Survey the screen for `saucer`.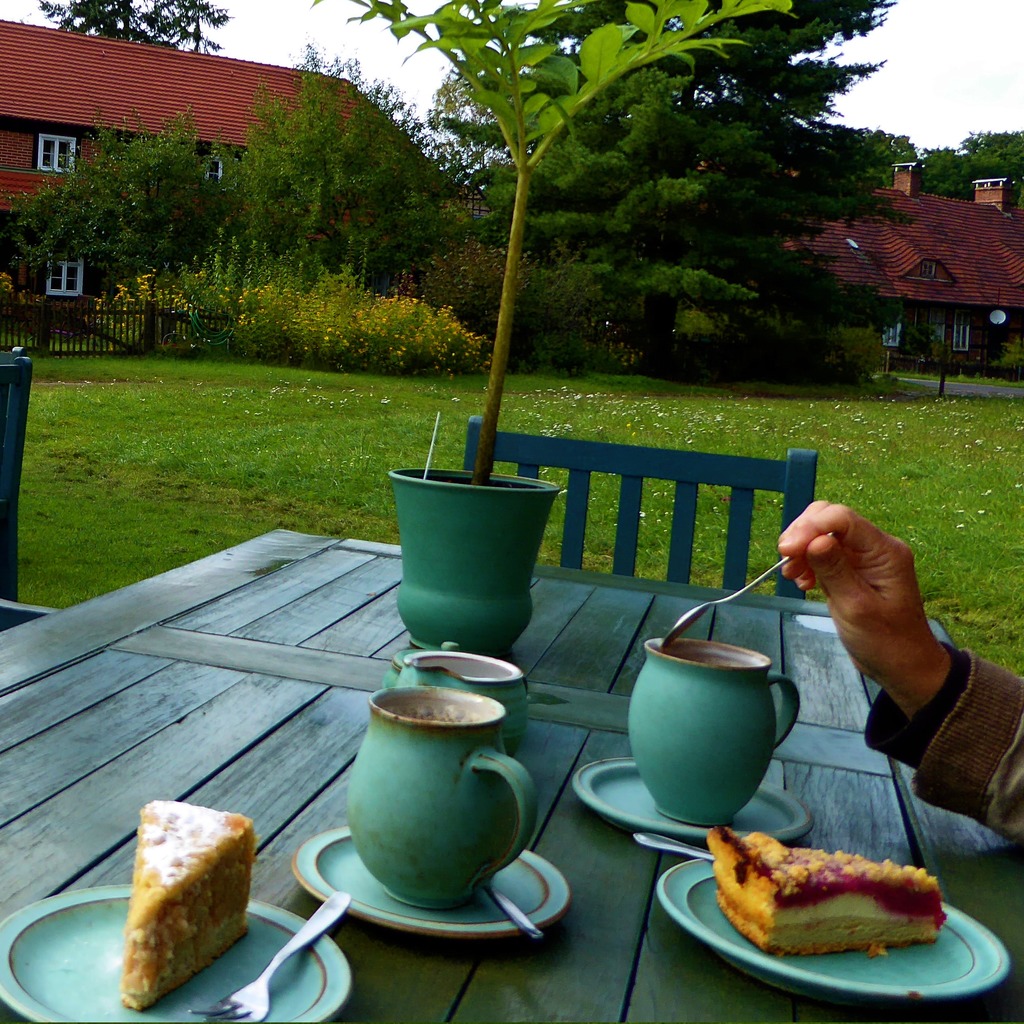
Survey found: 0, 881, 354, 1023.
